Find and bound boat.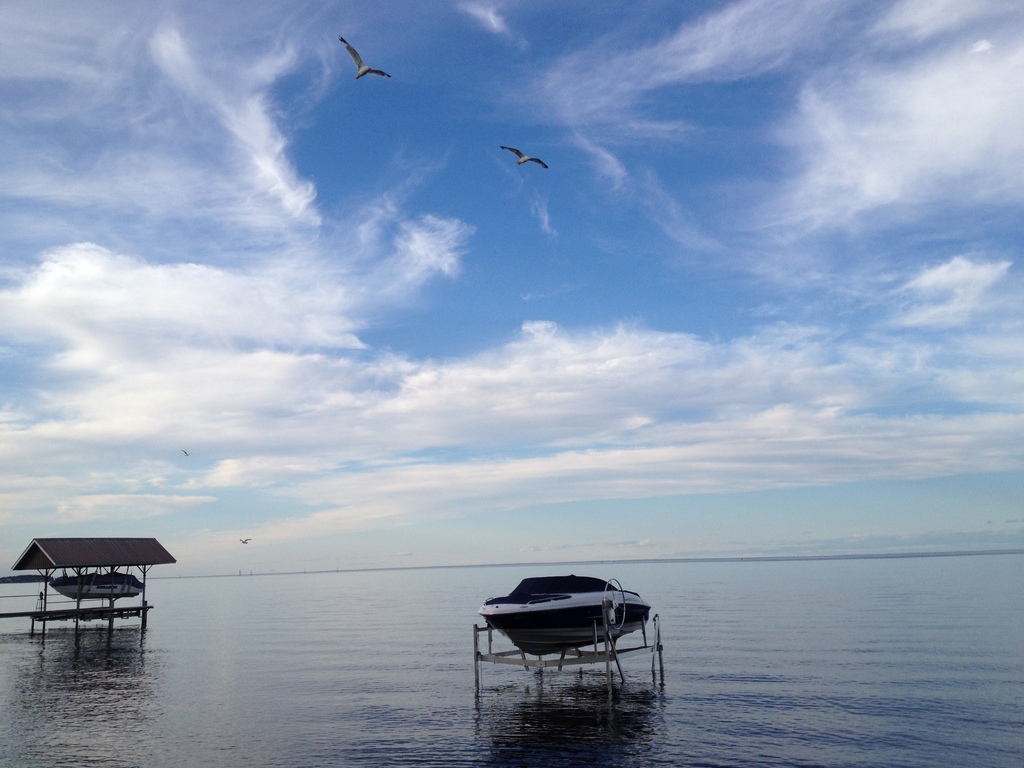
Bound: Rect(464, 574, 654, 687).
